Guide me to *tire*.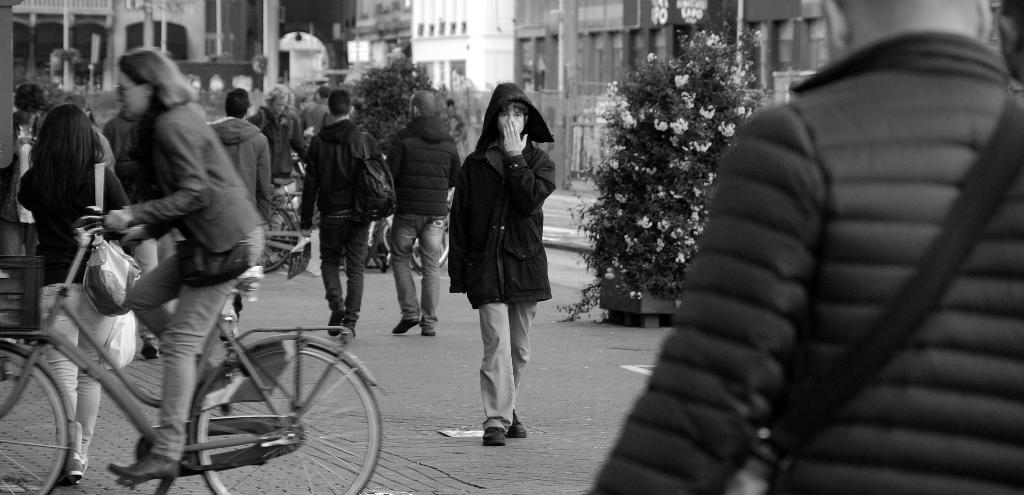
Guidance: x1=0, y1=342, x2=66, y2=494.
